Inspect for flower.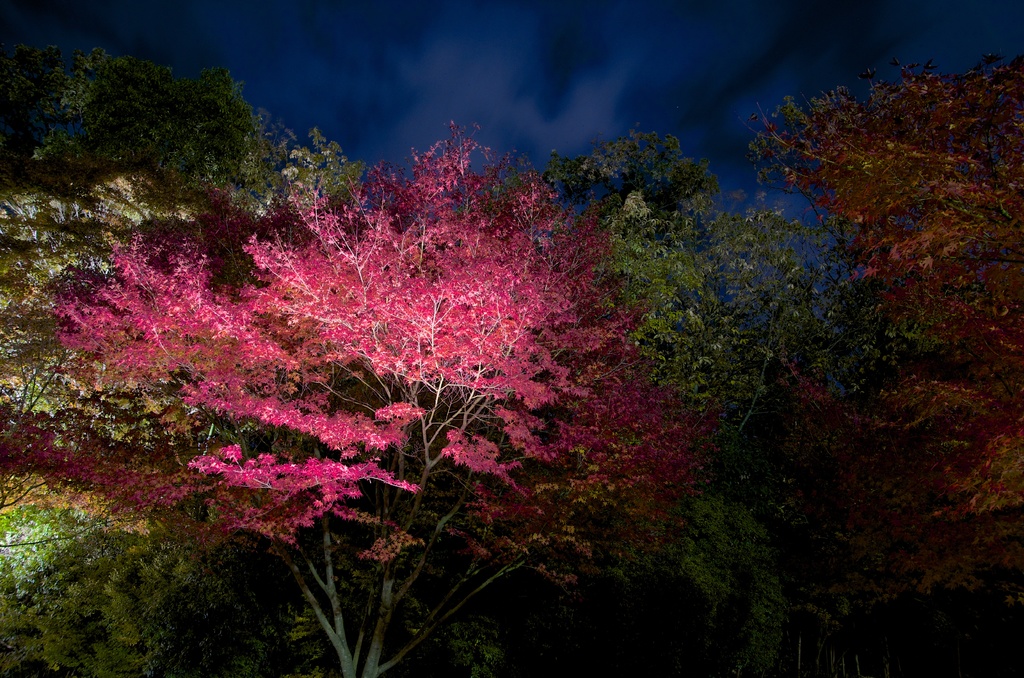
Inspection: l=414, t=405, r=426, b=416.
